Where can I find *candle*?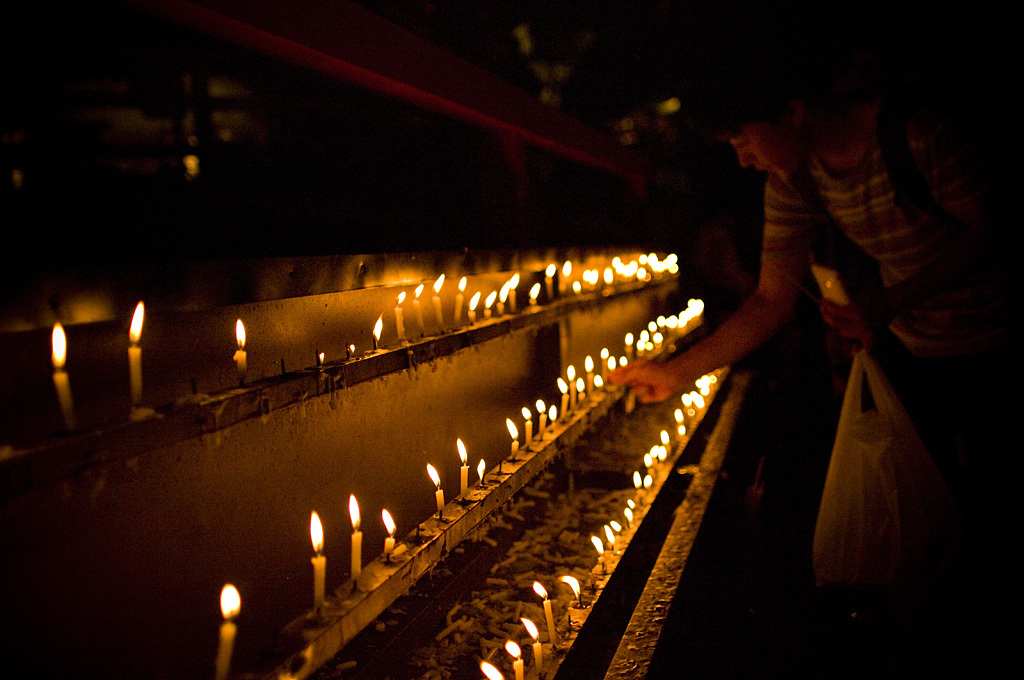
You can find it at box(457, 441, 467, 498).
